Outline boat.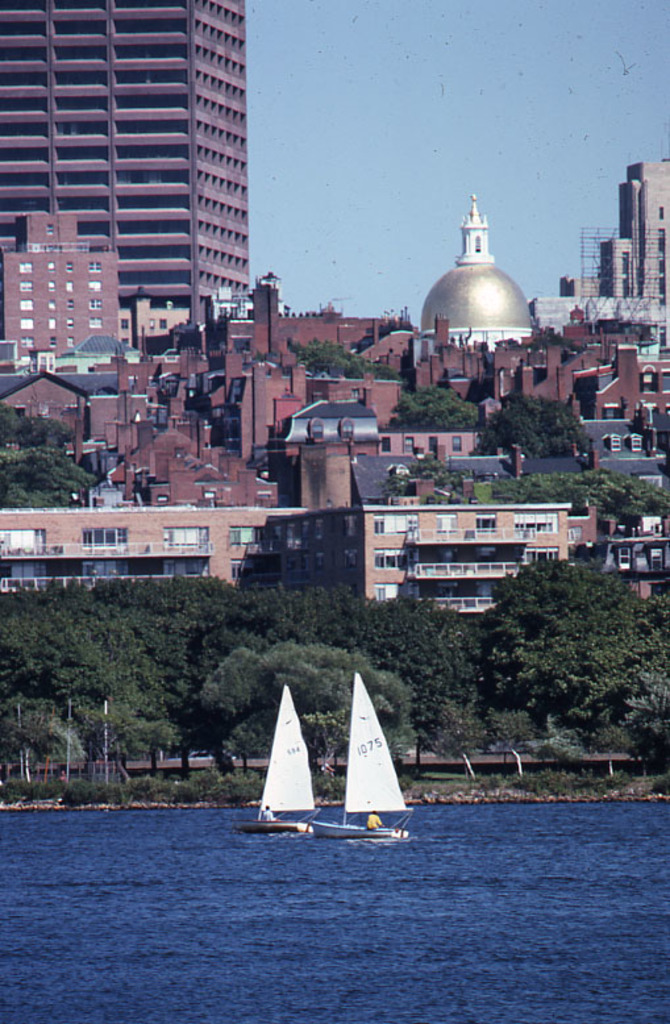
Outline: {"left": 299, "top": 669, "right": 412, "bottom": 862}.
